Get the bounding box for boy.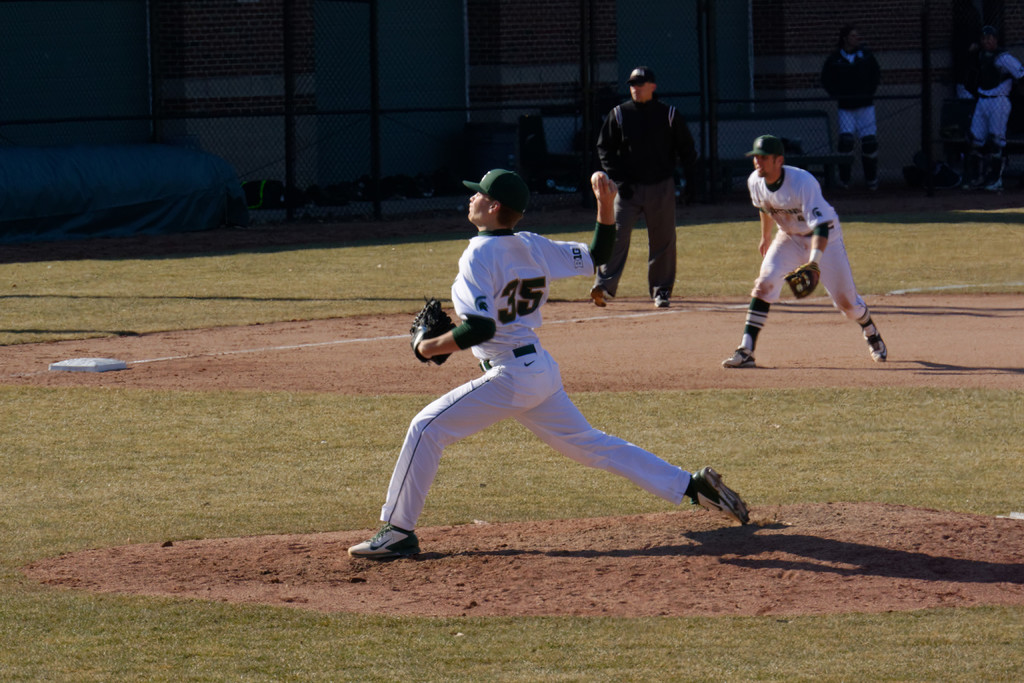
bbox=[959, 26, 1023, 195].
